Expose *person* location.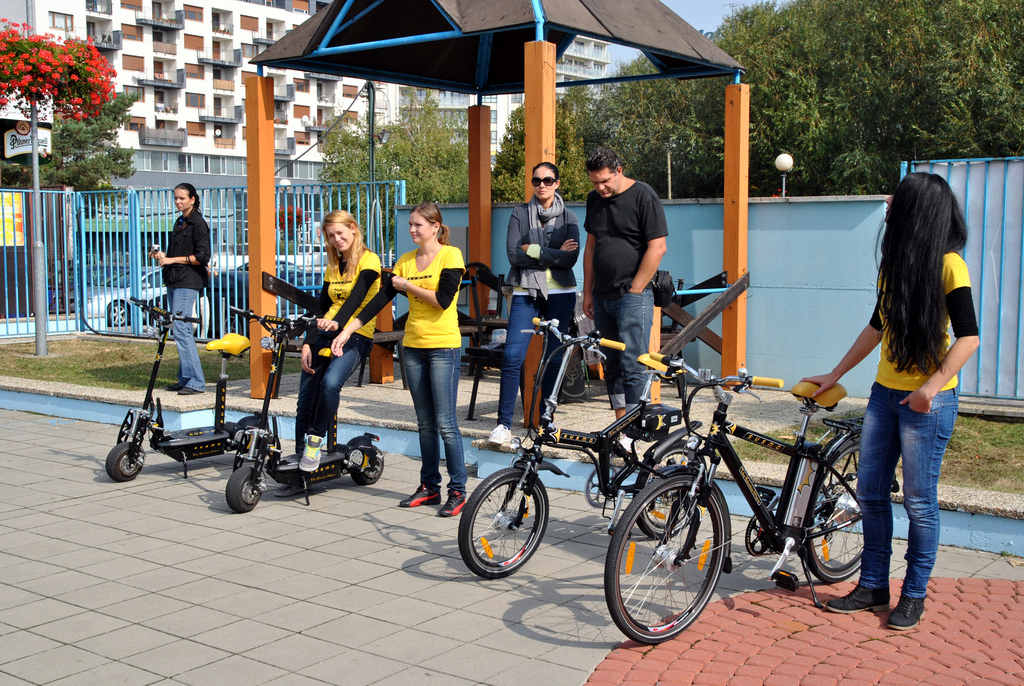
Exposed at (x1=803, y1=170, x2=984, y2=632).
